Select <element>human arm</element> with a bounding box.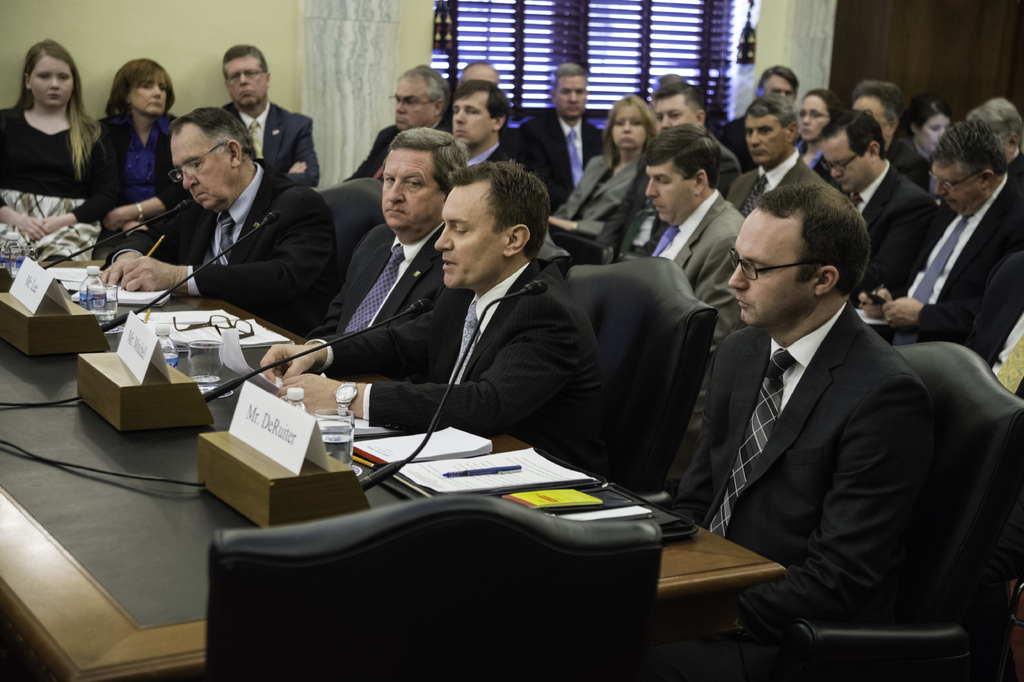
(x1=276, y1=153, x2=312, y2=173).
